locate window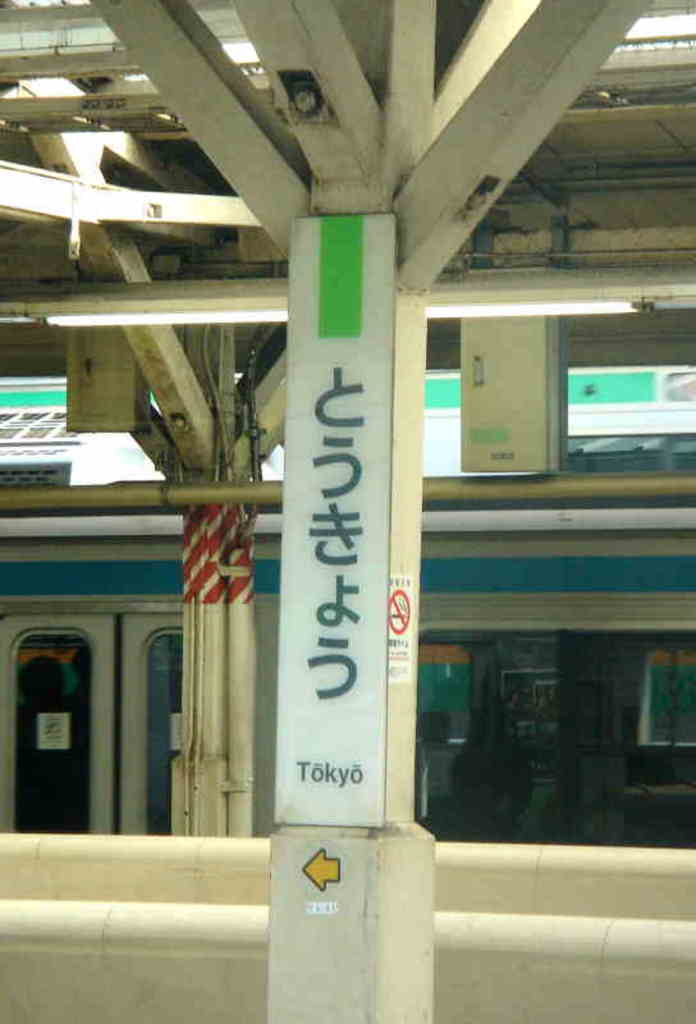
621, 635, 695, 741
